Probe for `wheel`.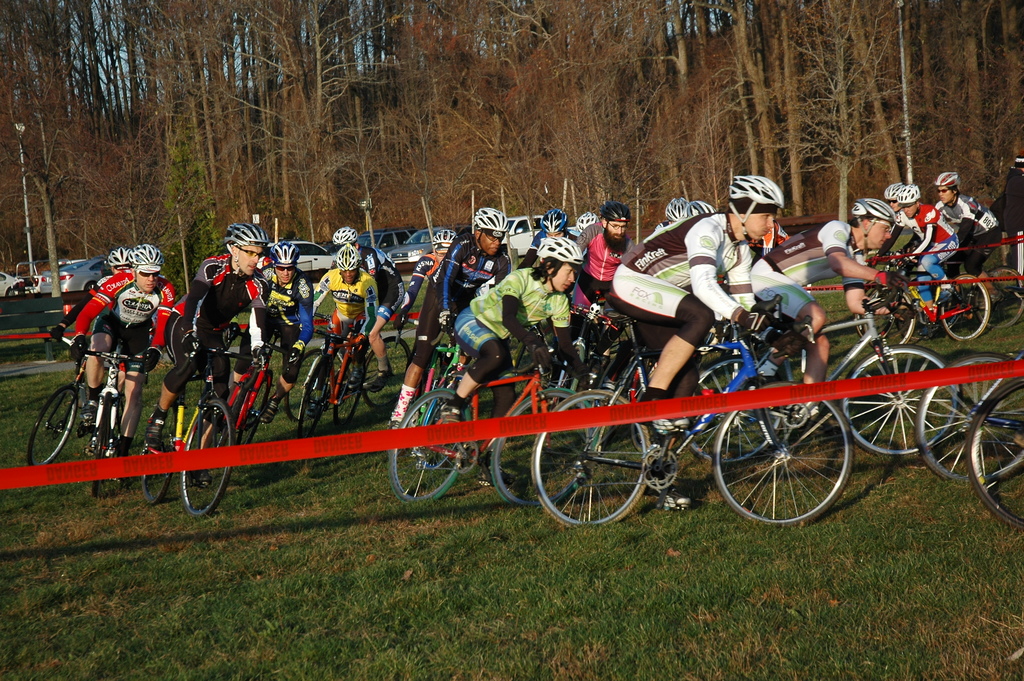
Probe result: rect(180, 398, 232, 518).
